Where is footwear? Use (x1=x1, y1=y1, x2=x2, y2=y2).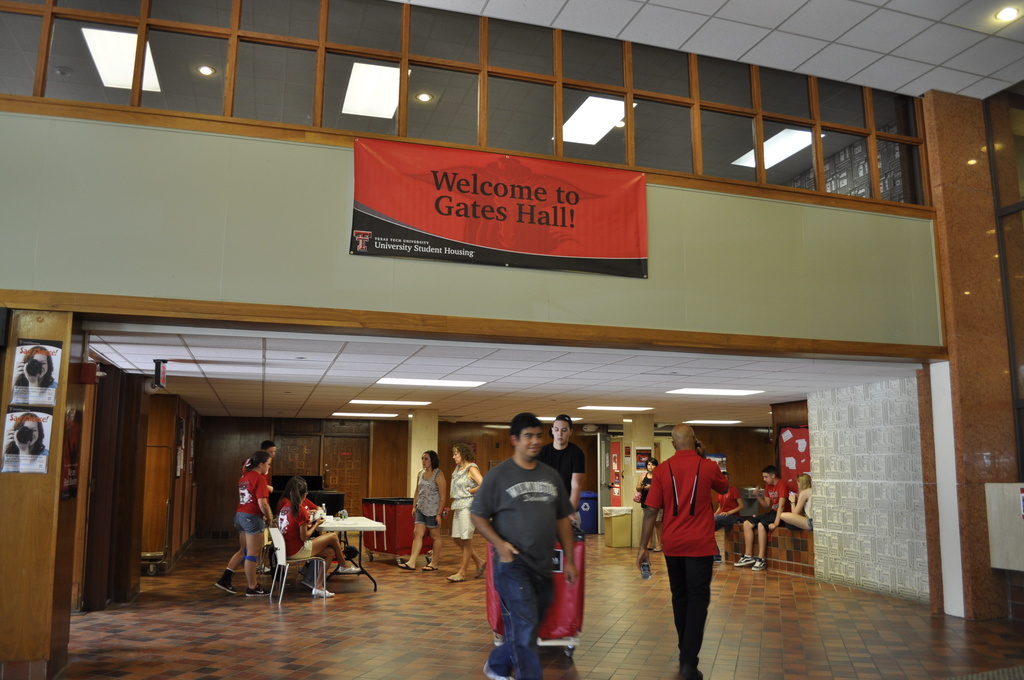
(x1=247, y1=585, x2=273, y2=599).
